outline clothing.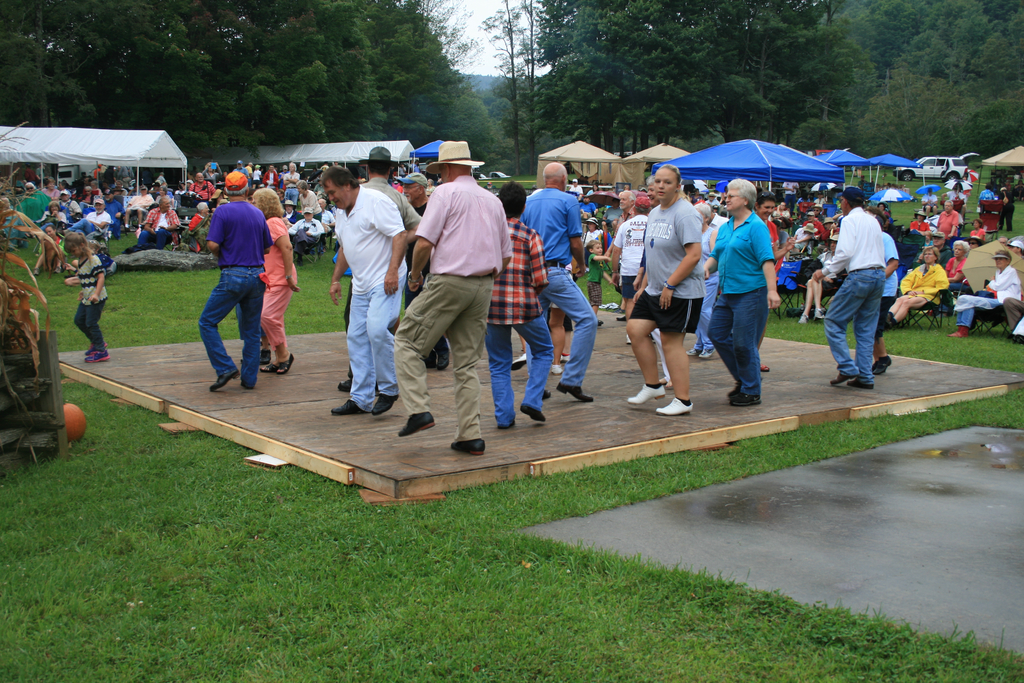
Outline: 492:330:540:425.
